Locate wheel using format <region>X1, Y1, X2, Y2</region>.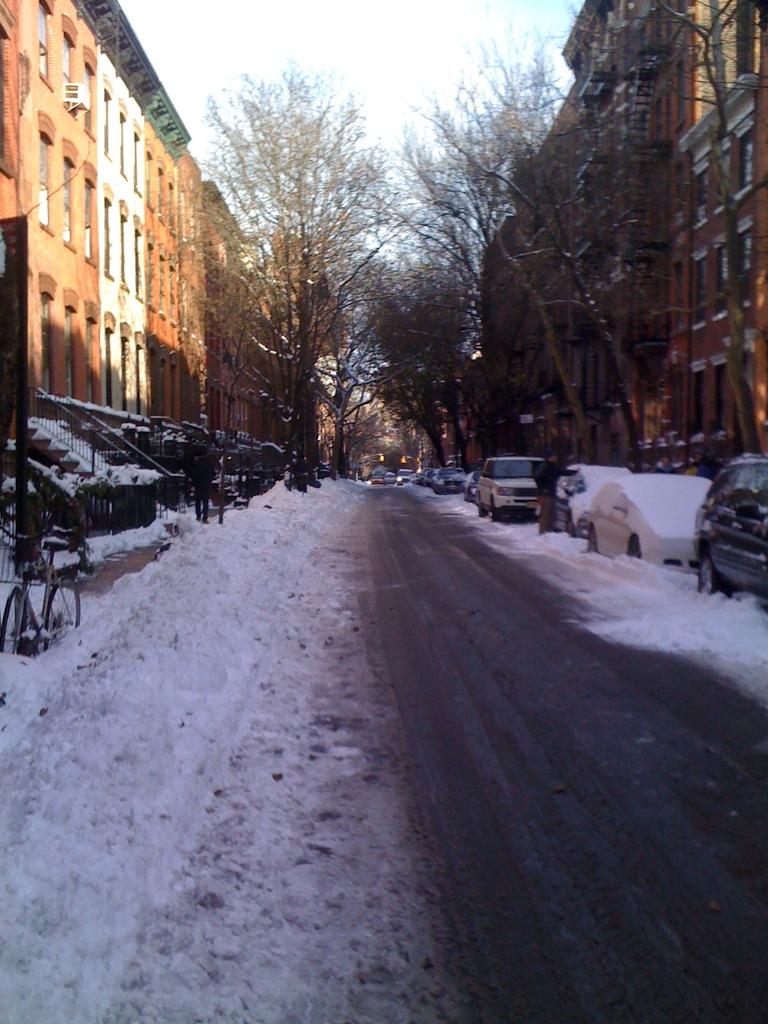
<region>473, 491, 486, 515</region>.
